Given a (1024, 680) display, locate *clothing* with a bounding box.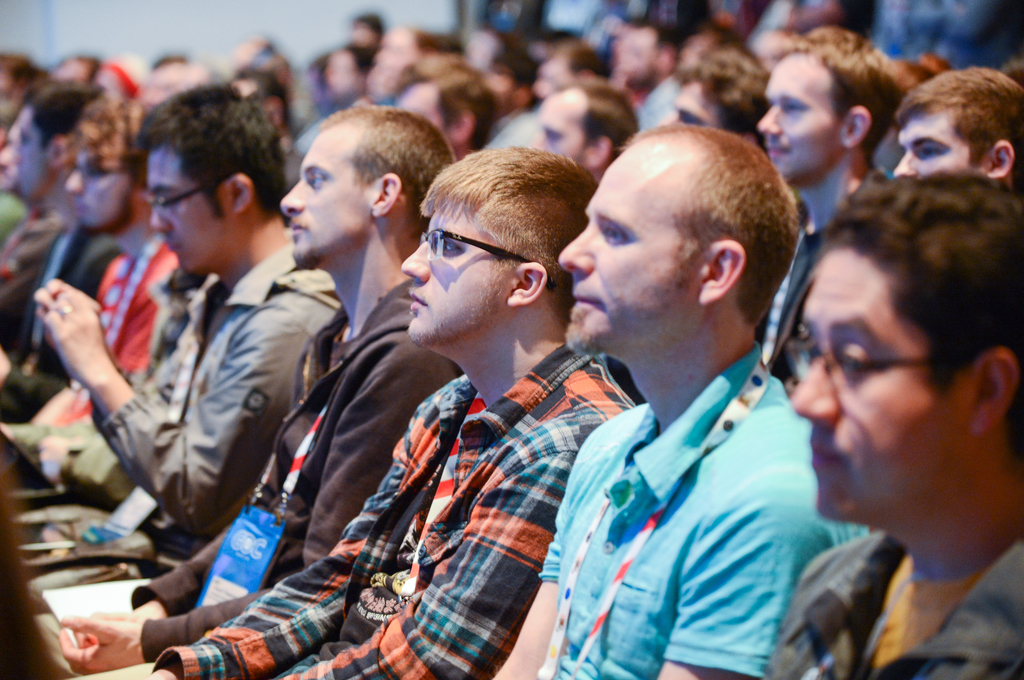
Located: locate(0, 237, 107, 407).
